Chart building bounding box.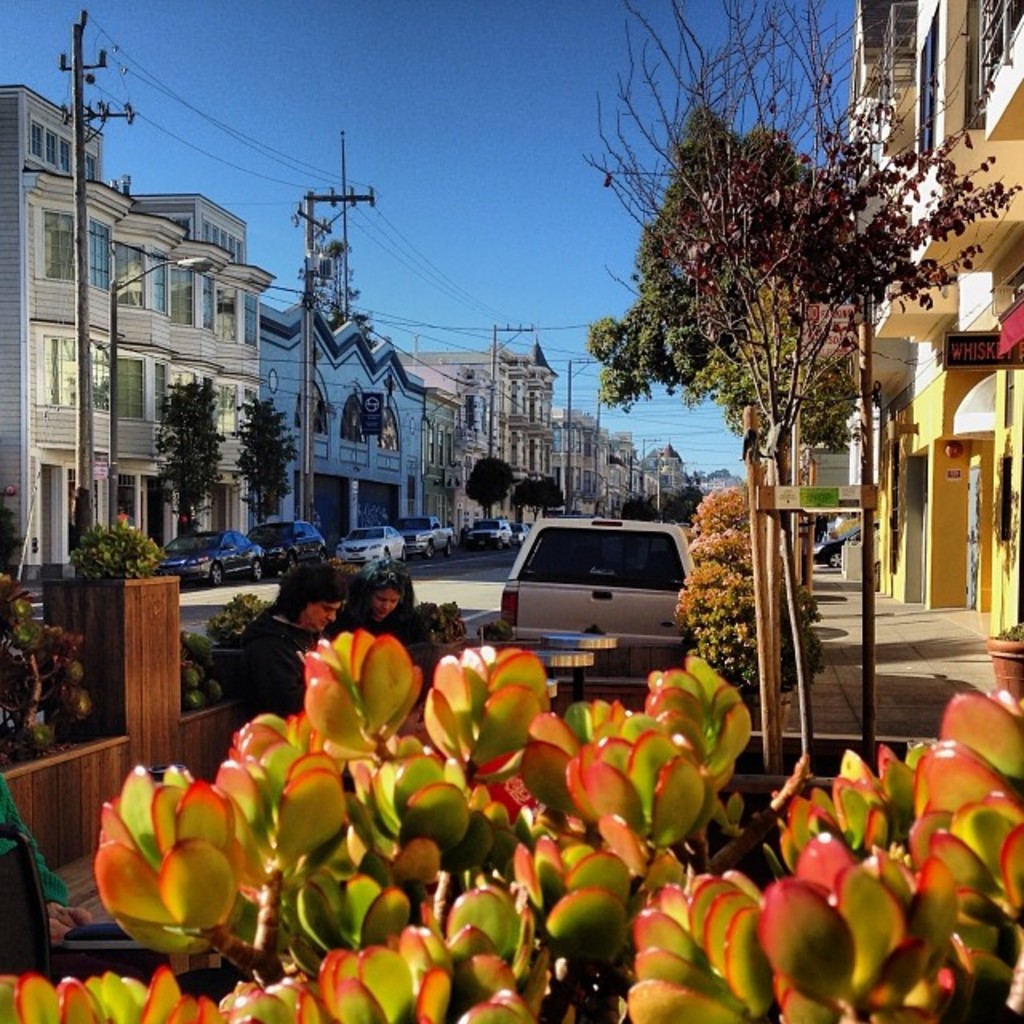
Charted: bbox=(411, 347, 565, 522).
